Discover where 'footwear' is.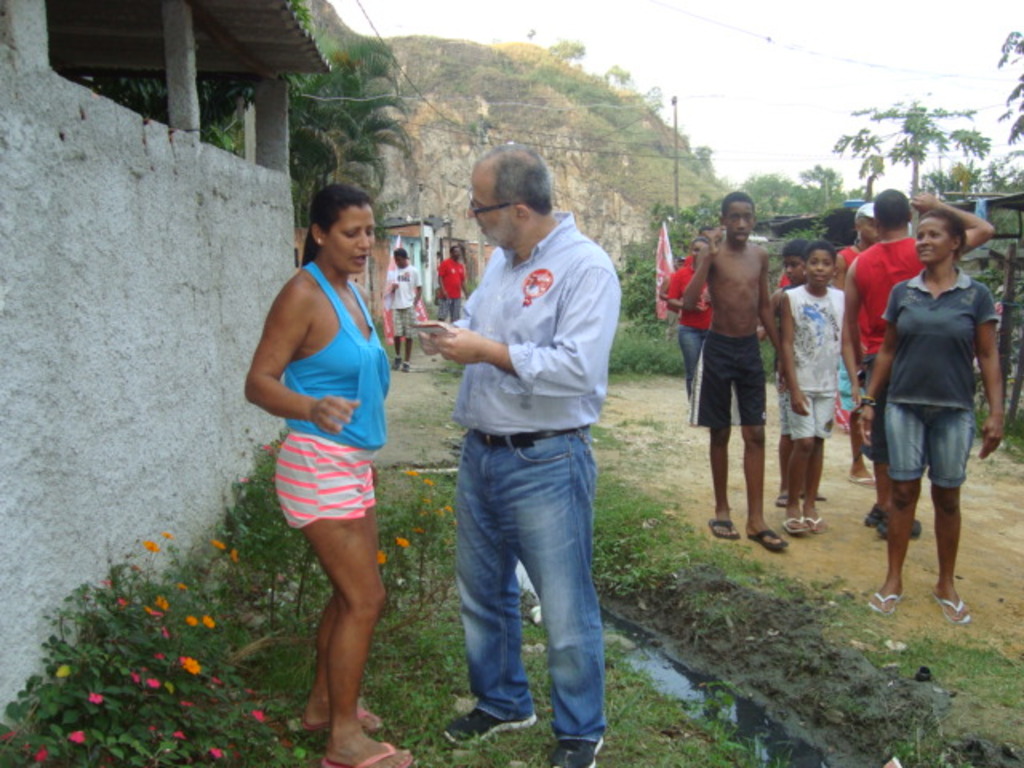
Discovered at pyautogui.locateOnScreen(778, 517, 800, 528).
